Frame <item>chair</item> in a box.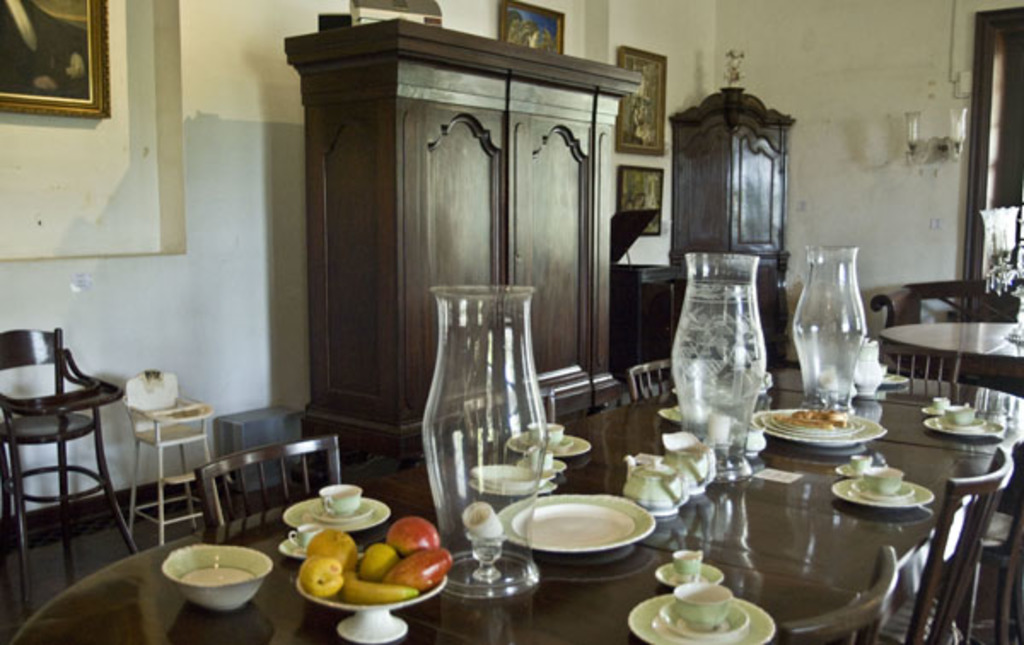
bbox(119, 365, 215, 551).
